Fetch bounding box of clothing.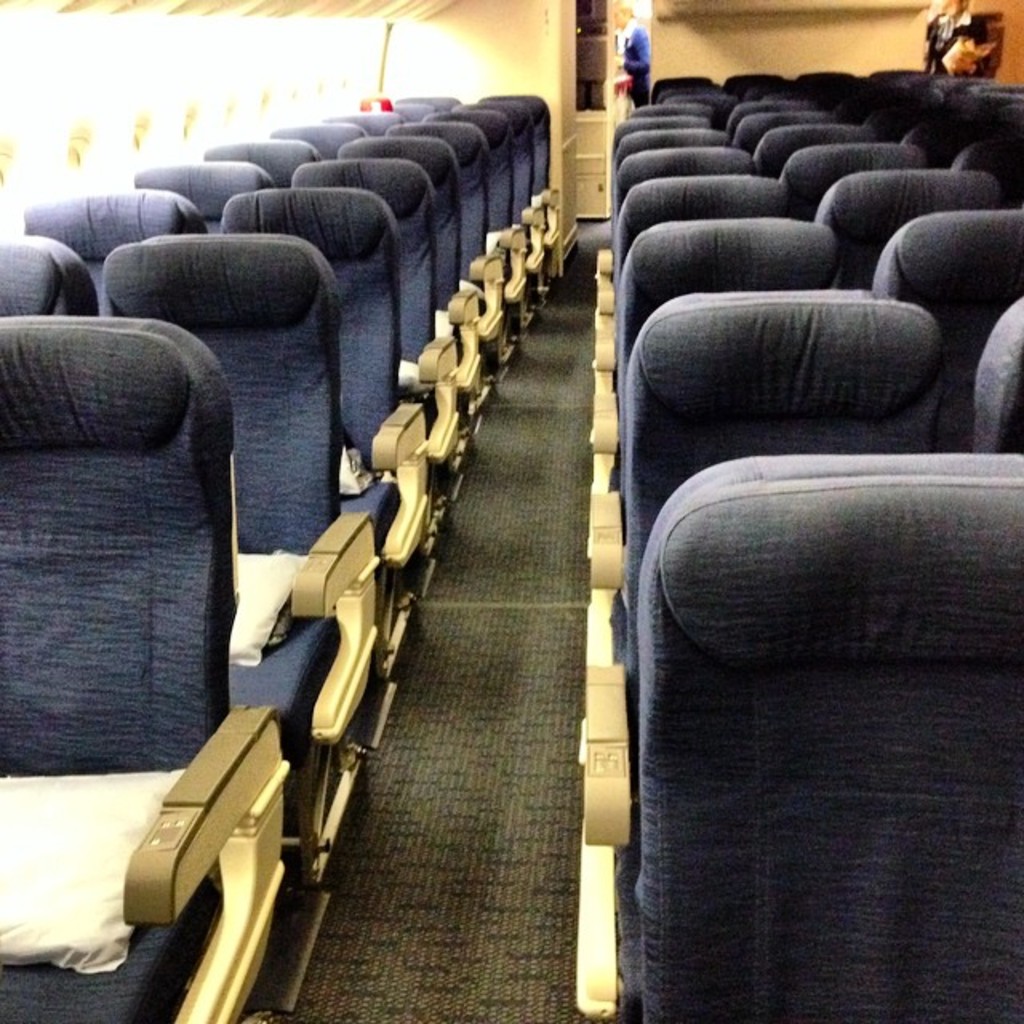
Bbox: (left=619, top=22, right=650, bottom=102).
